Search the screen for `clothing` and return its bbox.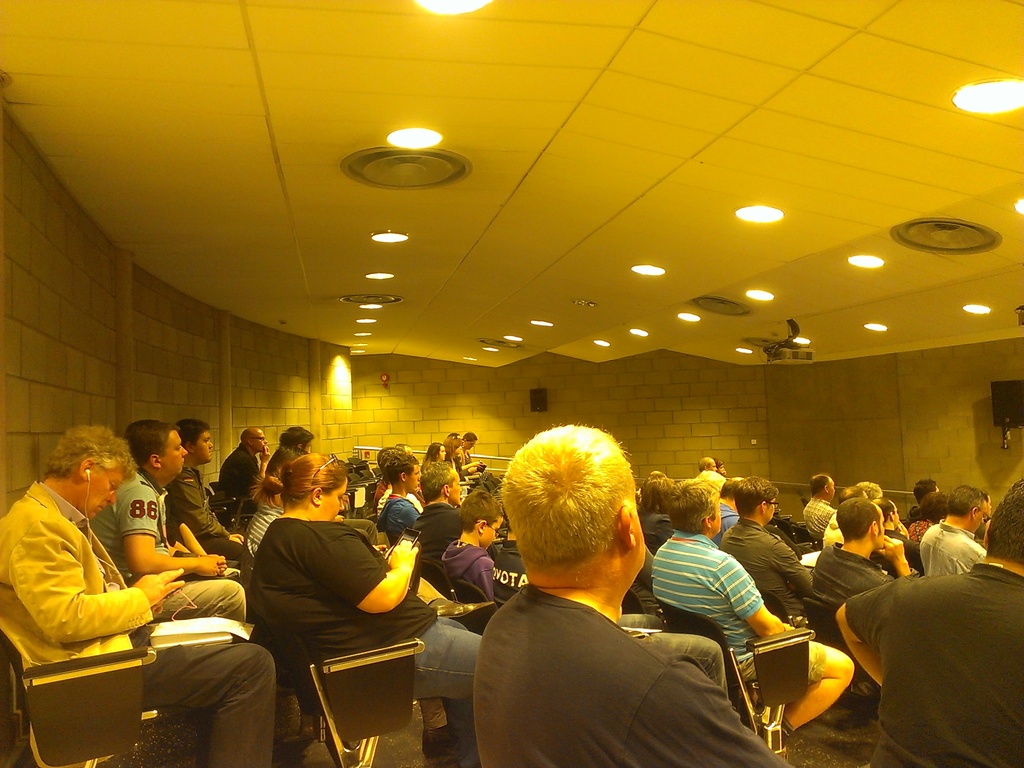
Found: pyautogui.locateOnScreen(642, 461, 986, 712).
